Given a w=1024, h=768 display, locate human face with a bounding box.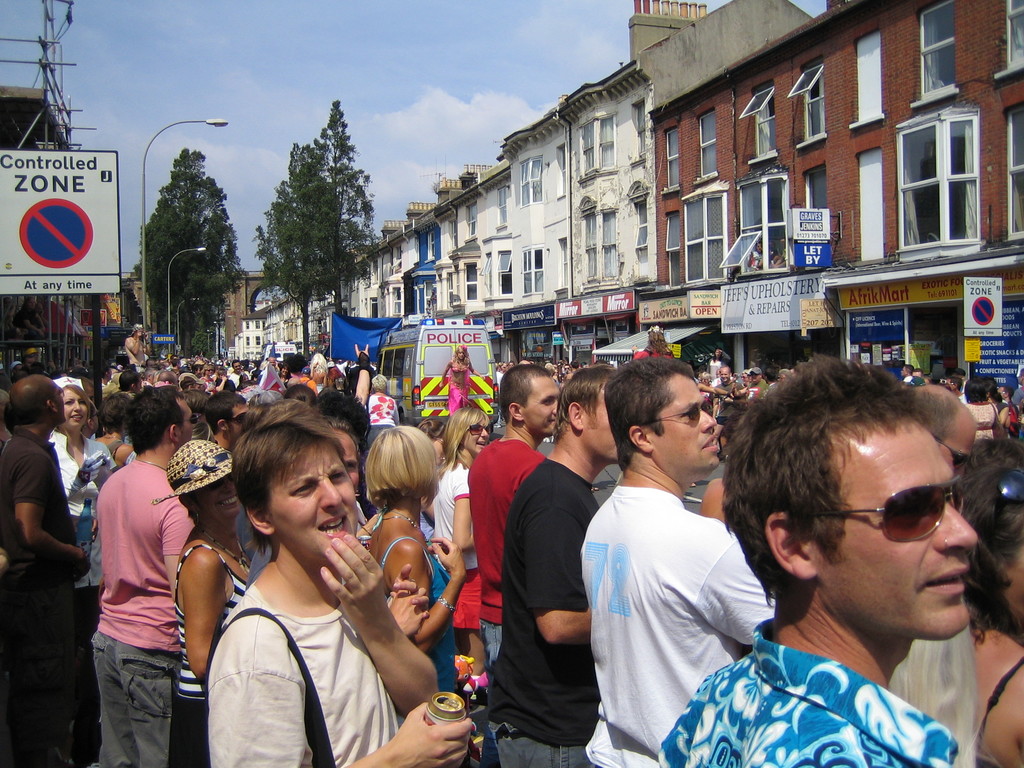
Located: box=[579, 384, 618, 460].
